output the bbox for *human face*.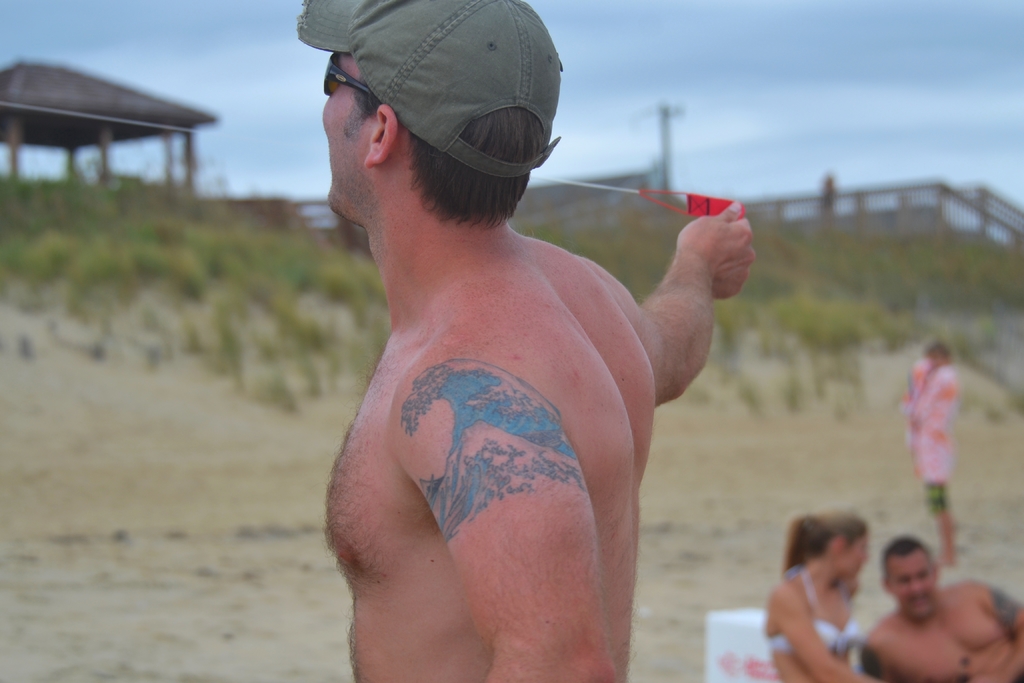
x1=321 y1=53 x2=369 y2=217.
